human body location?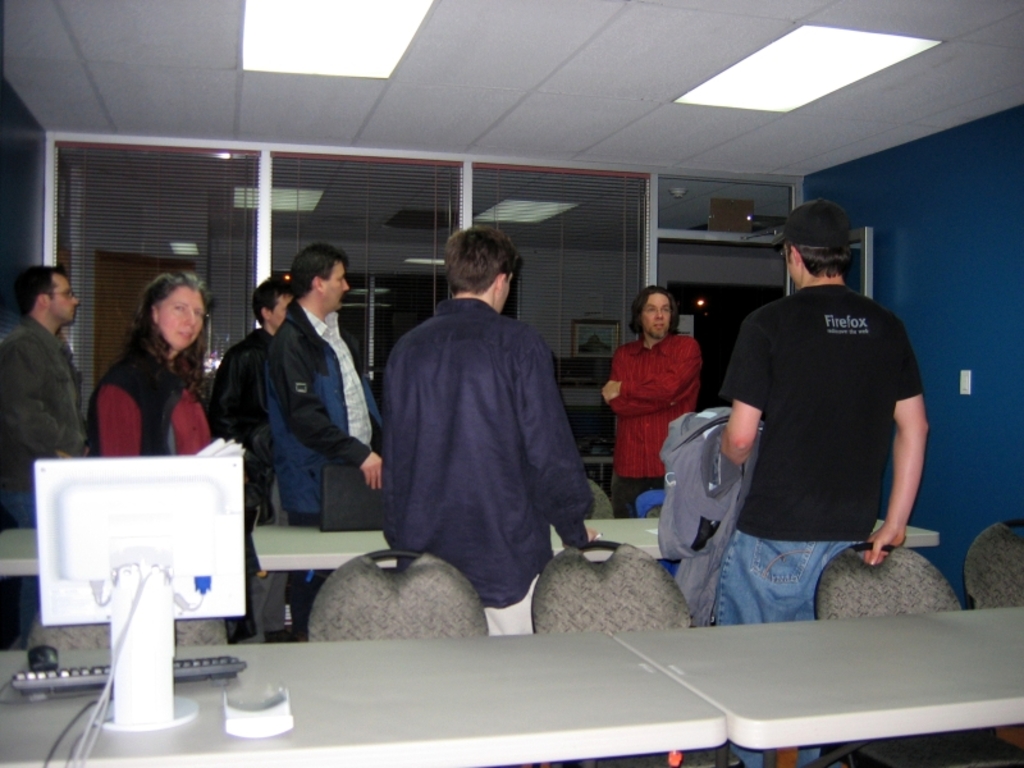
select_region(379, 289, 602, 631)
